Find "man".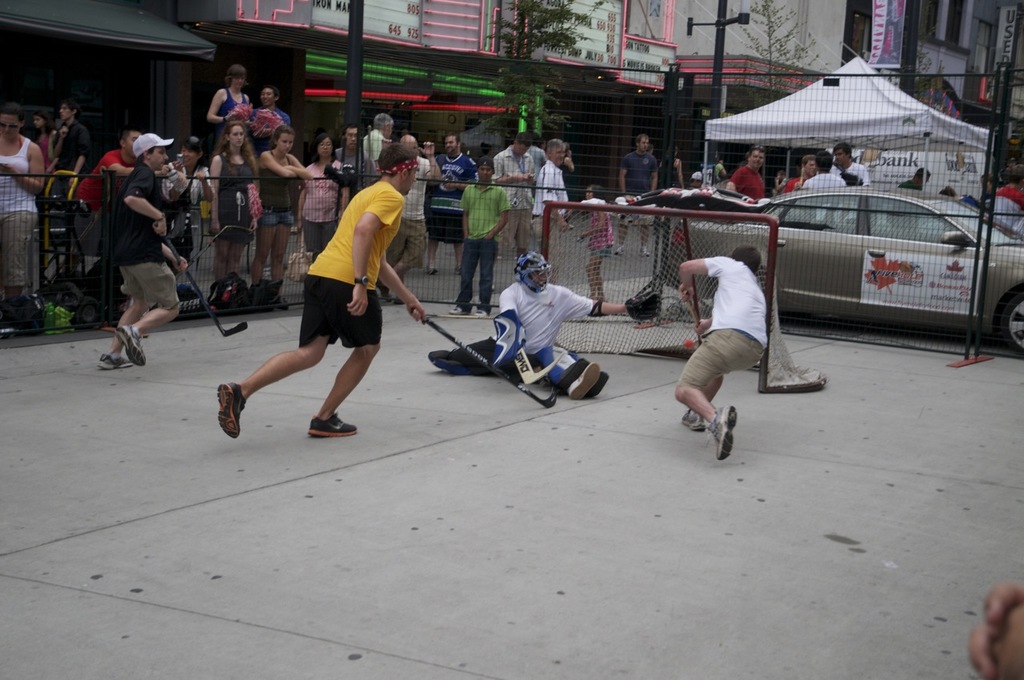
left=669, top=245, right=767, bottom=466.
